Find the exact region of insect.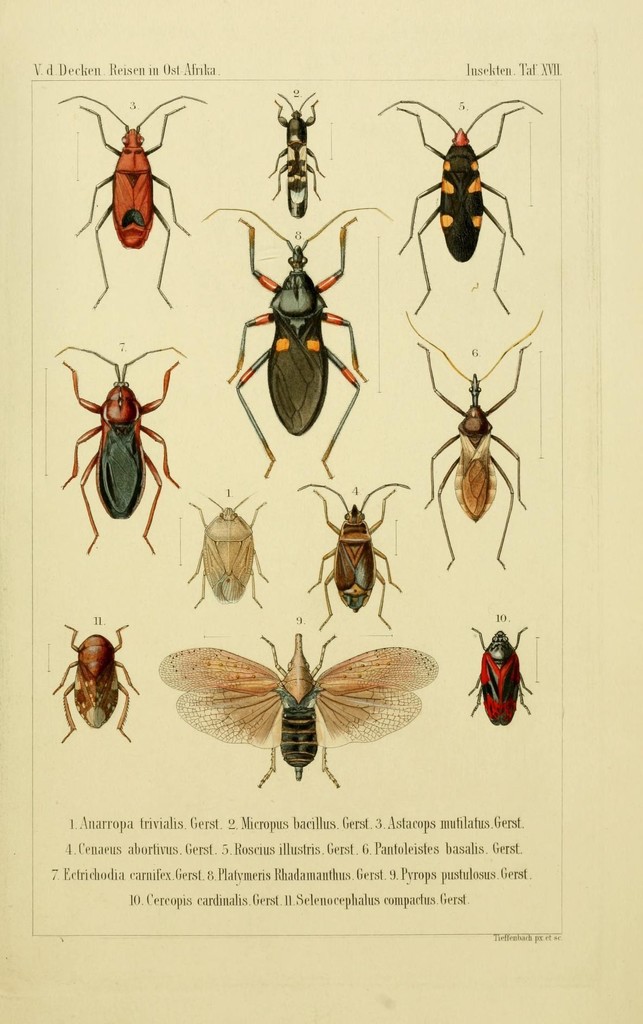
Exact region: region(199, 202, 394, 489).
